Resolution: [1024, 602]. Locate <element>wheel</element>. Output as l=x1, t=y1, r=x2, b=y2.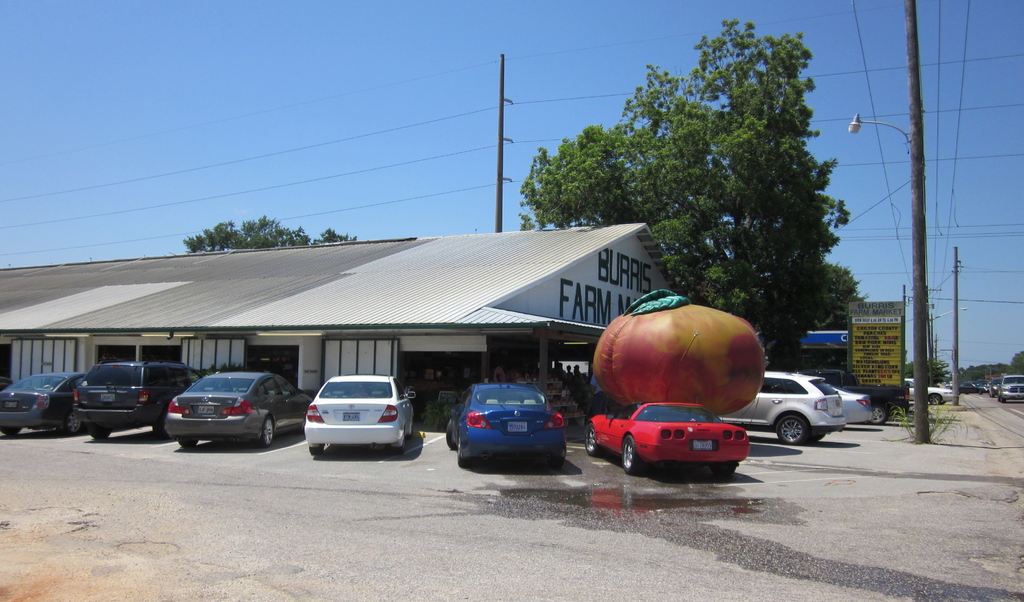
l=392, t=439, r=403, b=453.
